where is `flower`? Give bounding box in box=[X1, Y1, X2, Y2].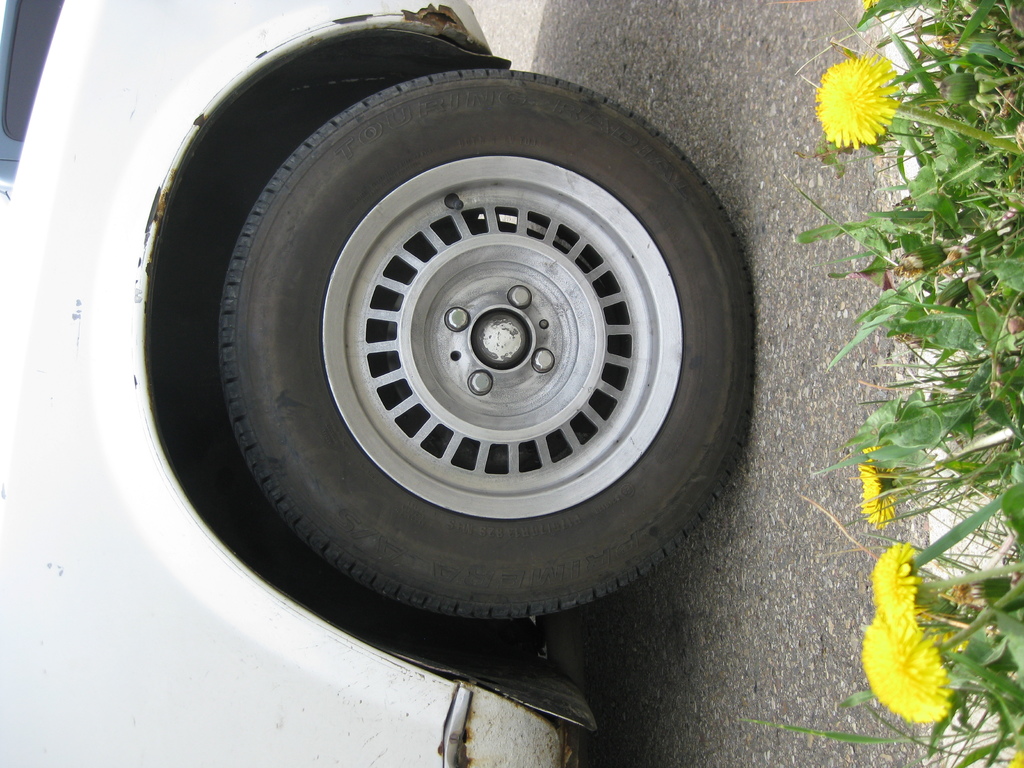
box=[857, 444, 903, 531].
